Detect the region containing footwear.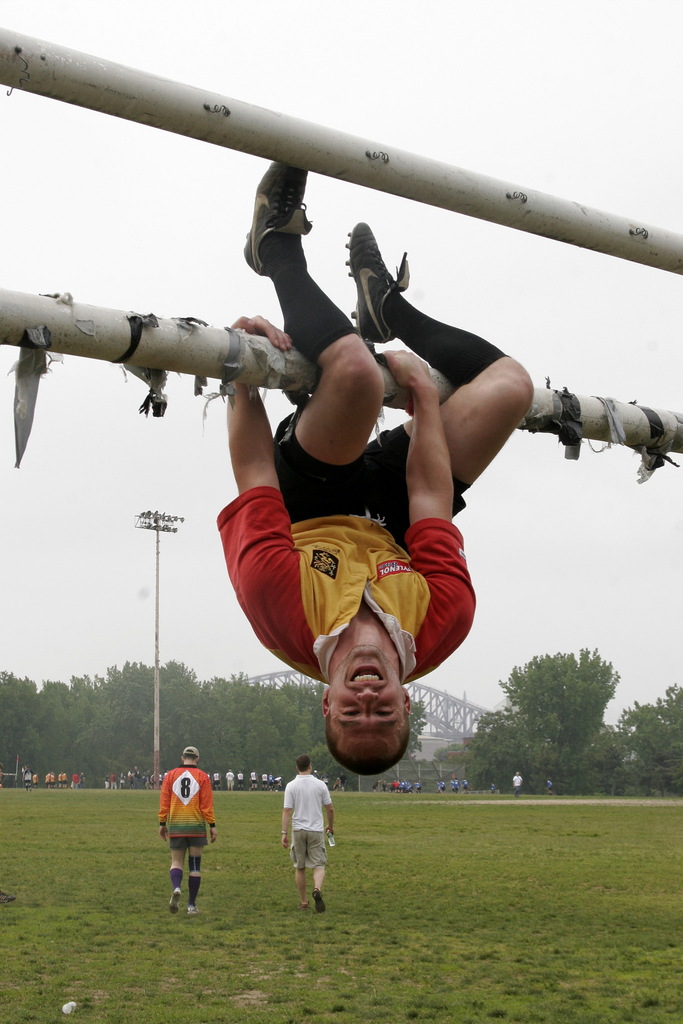
(left=169, top=891, right=181, bottom=915).
